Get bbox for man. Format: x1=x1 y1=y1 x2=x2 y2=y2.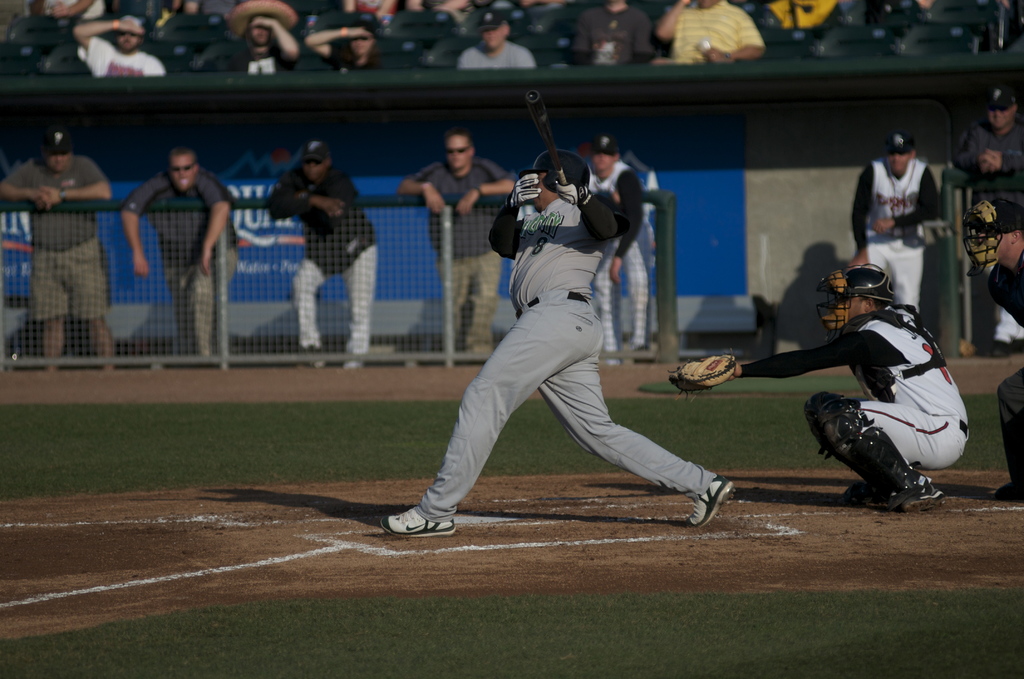
x1=569 y1=0 x2=656 y2=66.
